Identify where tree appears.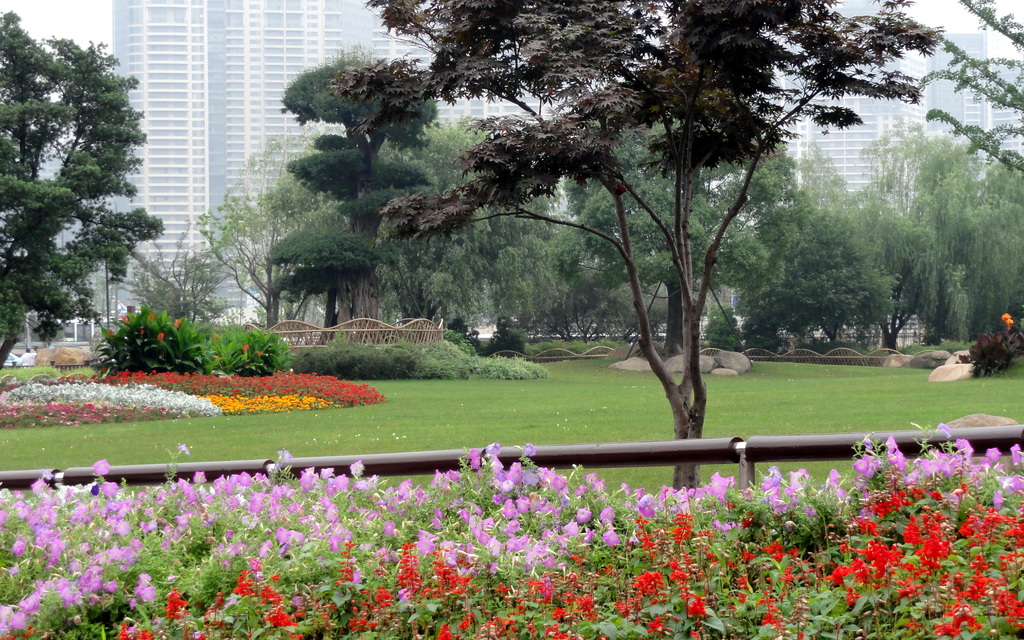
Appears at box=[911, 0, 1023, 183].
